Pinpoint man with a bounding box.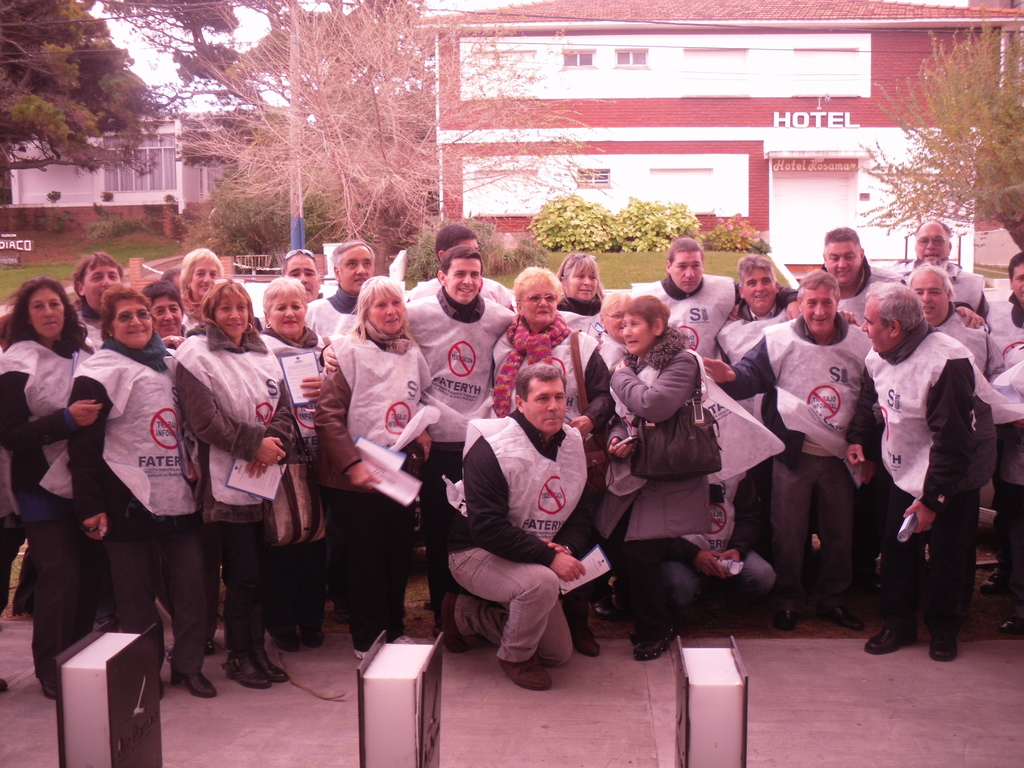
l=301, t=236, r=376, b=340.
